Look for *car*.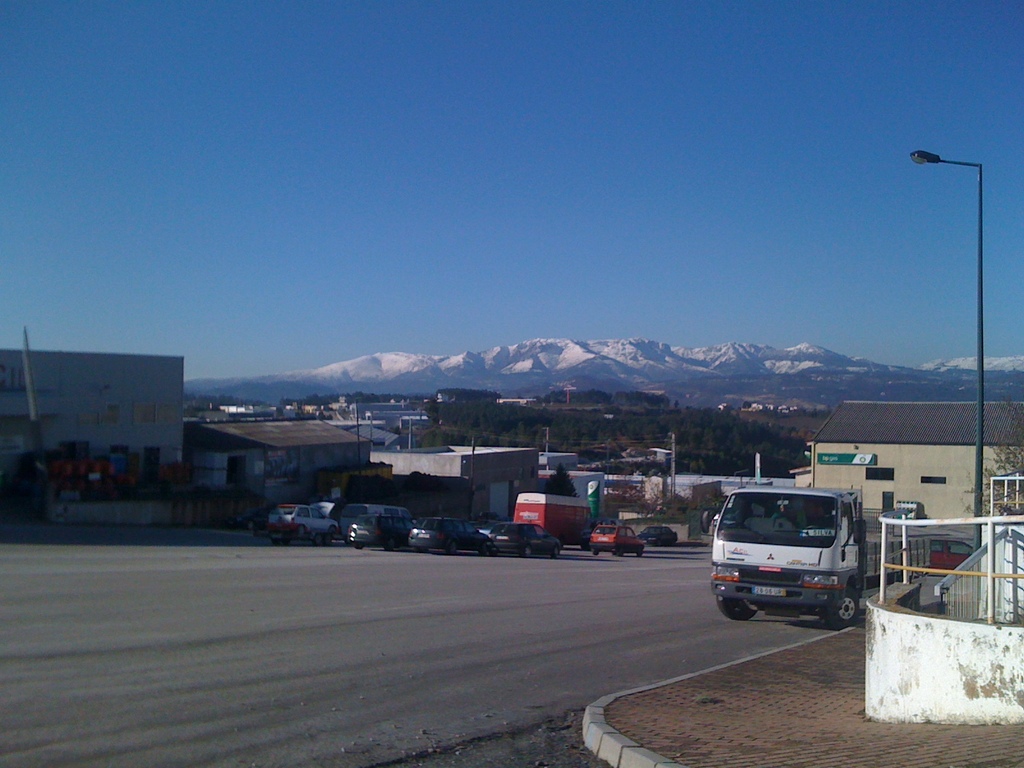
Found: {"left": 262, "top": 504, "right": 341, "bottom": 541}.
